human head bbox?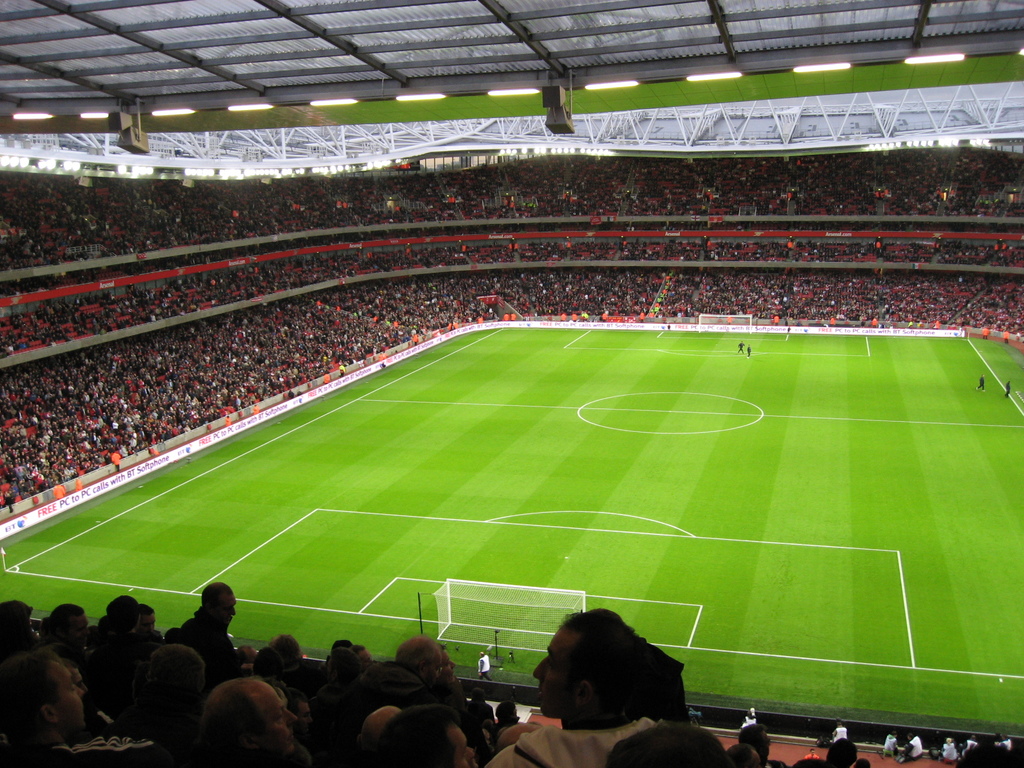
x1=0, y1=651, x2=91, y2=741
